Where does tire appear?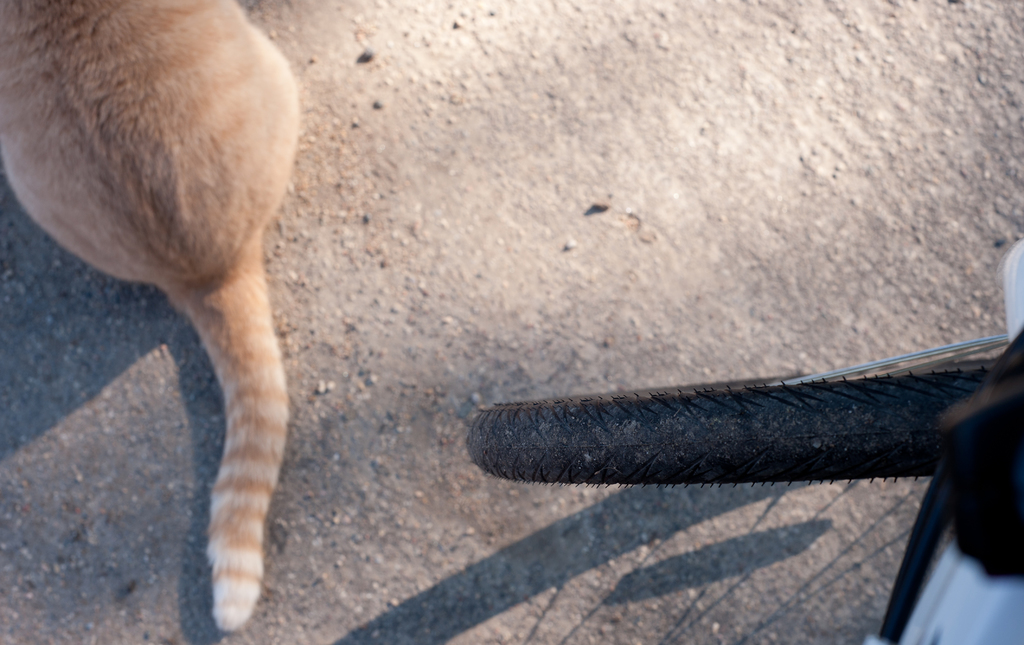
Appears at bbox=(415, 290, 1023, 567).
